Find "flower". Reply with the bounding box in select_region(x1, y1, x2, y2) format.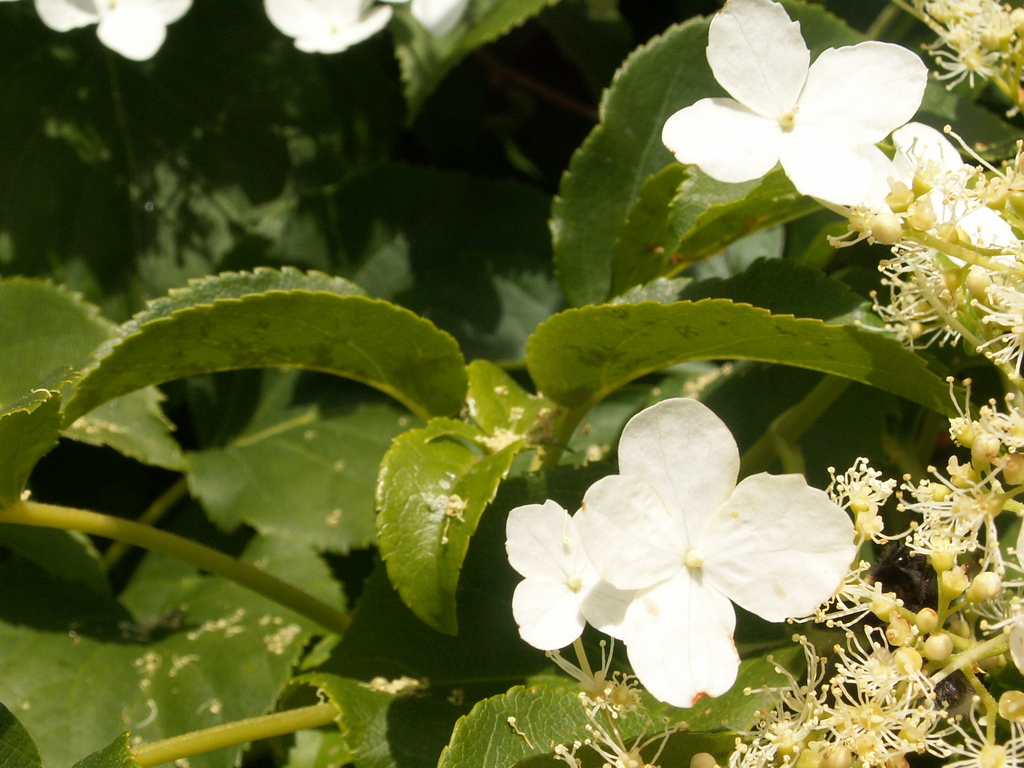
select_region(404, 0, 475, 36).
